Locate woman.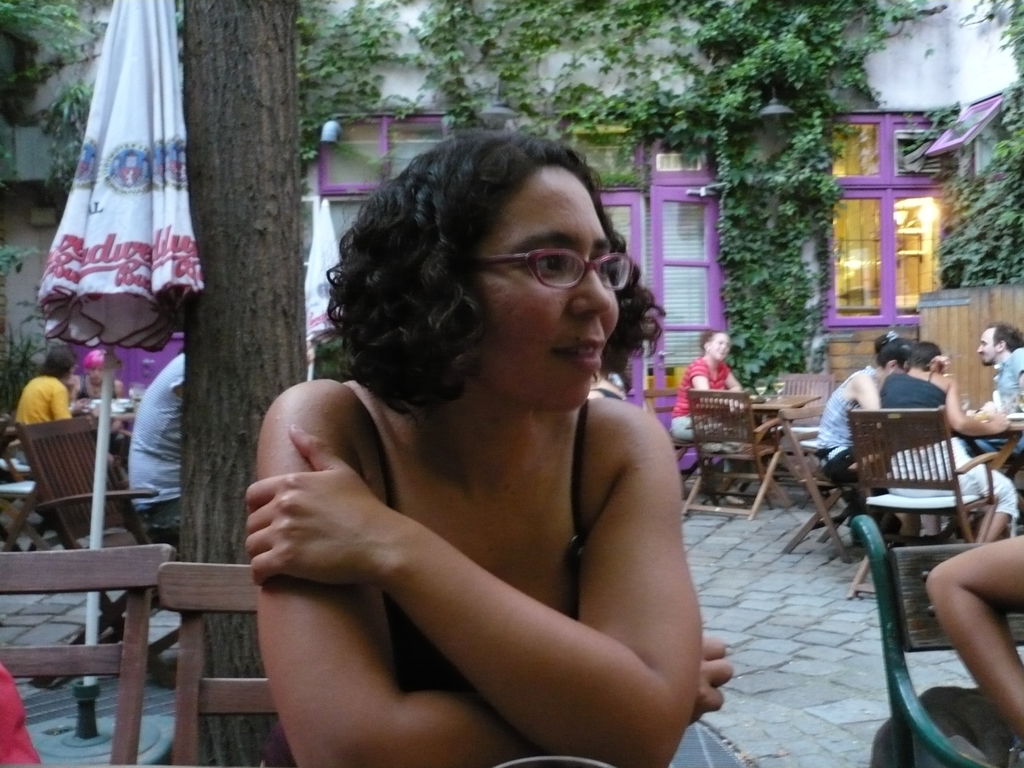
Bounding box: BBox(209, 108, 732, 767).
